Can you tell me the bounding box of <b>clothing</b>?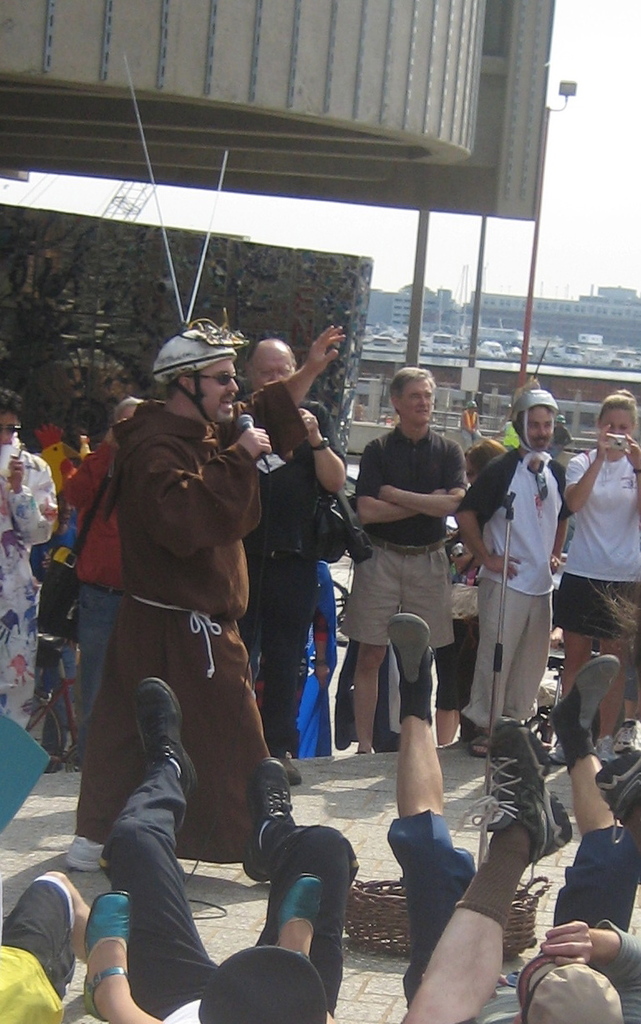
[0, 875, 80, 1023].
